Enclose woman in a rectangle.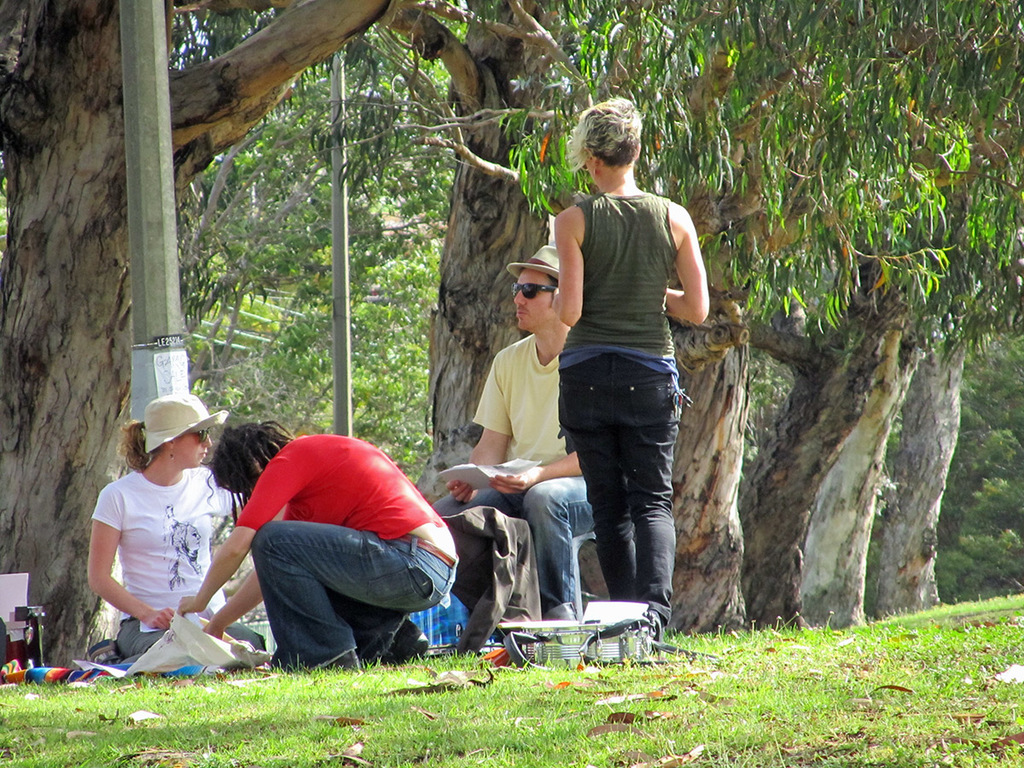
x1=557 y1=99 x2=709 y2=657.
